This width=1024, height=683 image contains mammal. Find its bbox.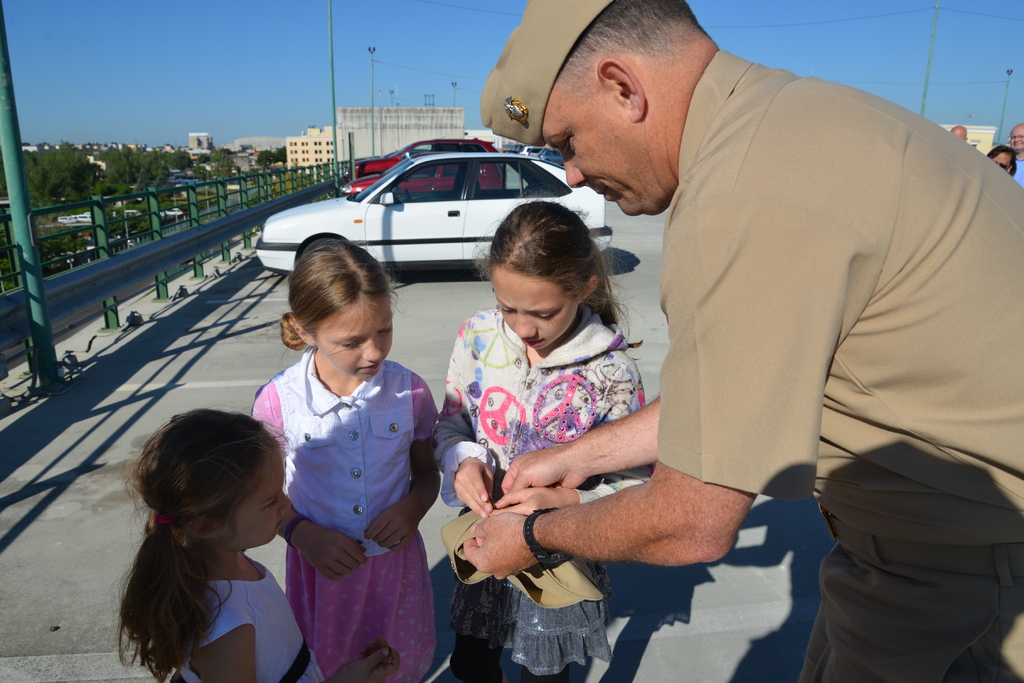
box(430, 197, 648, 682).
